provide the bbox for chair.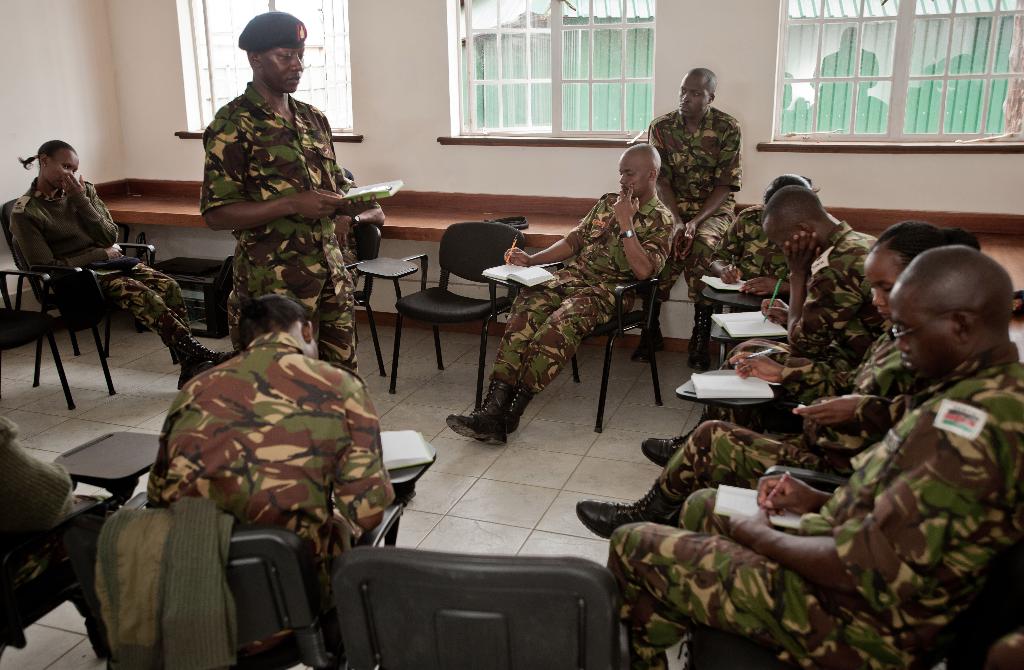
bbox=[334, 215, 391, 374].
